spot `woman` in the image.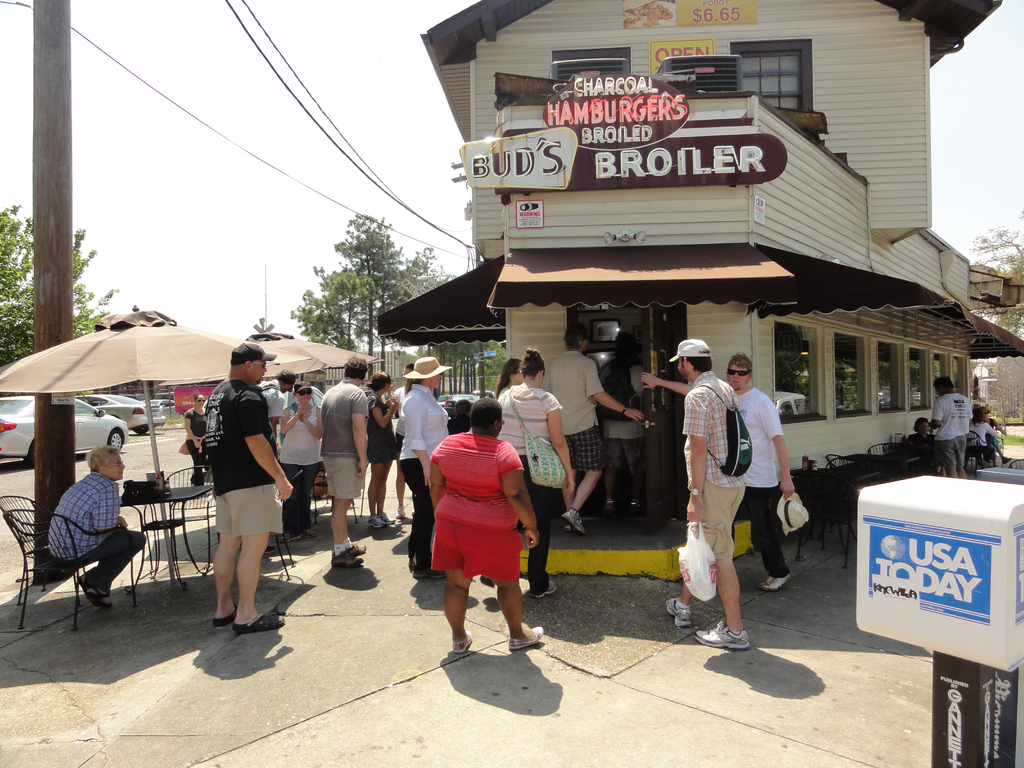
`woman` found at 907,415,937,444.
